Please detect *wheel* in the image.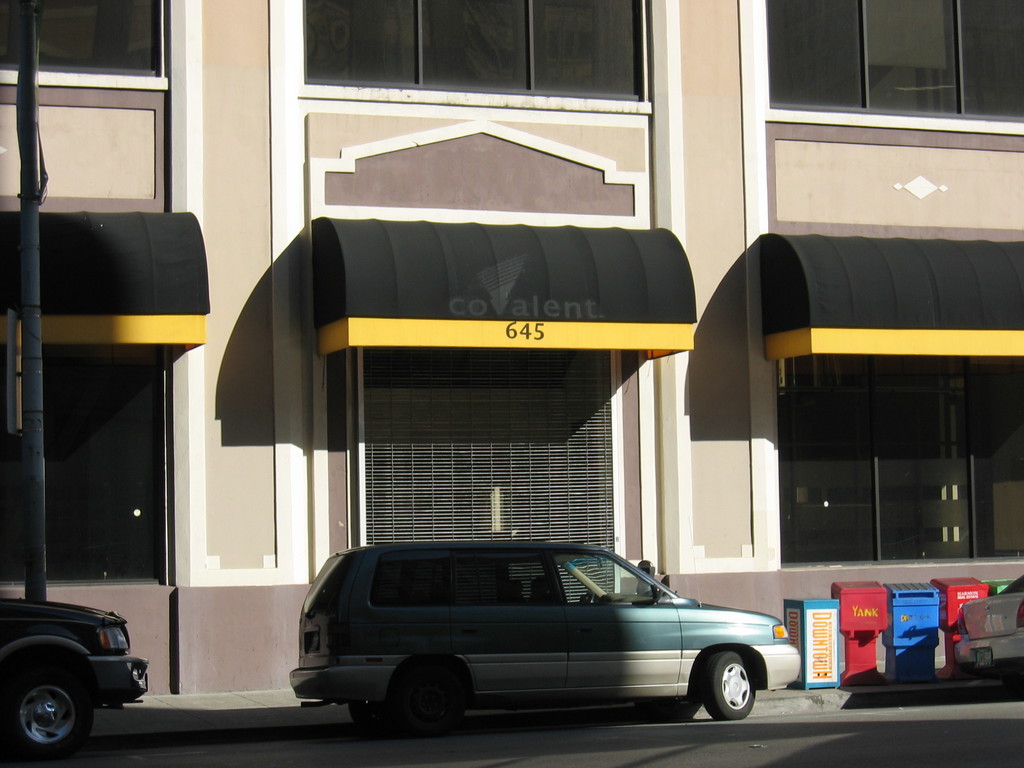
pyautogui.locateOnScreen(12, 651, 95, 760).
